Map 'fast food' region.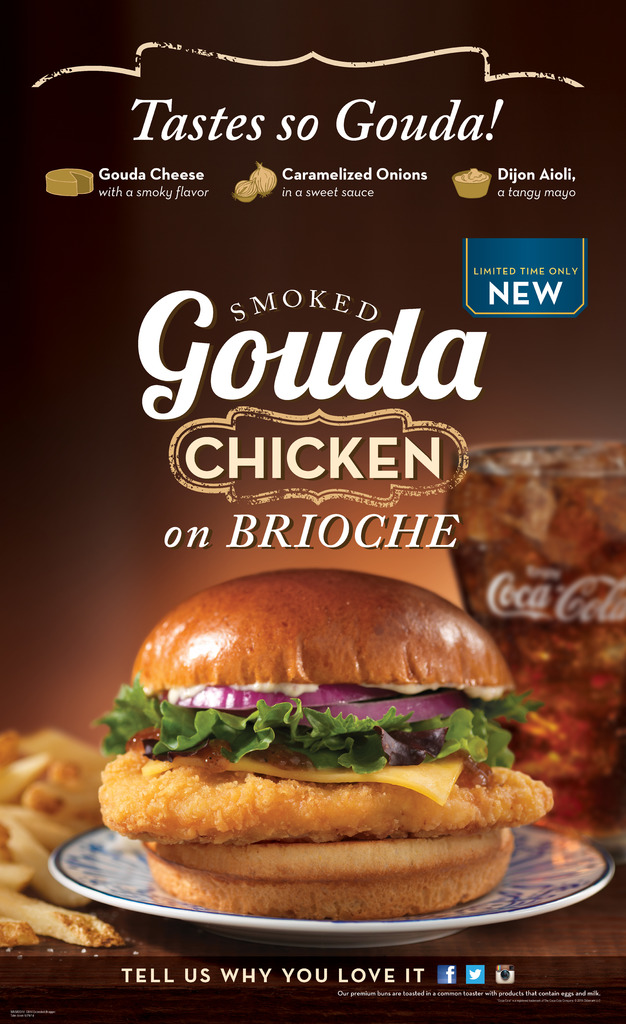
Mapped to left=0, top=724, right=128, bottom=946.
